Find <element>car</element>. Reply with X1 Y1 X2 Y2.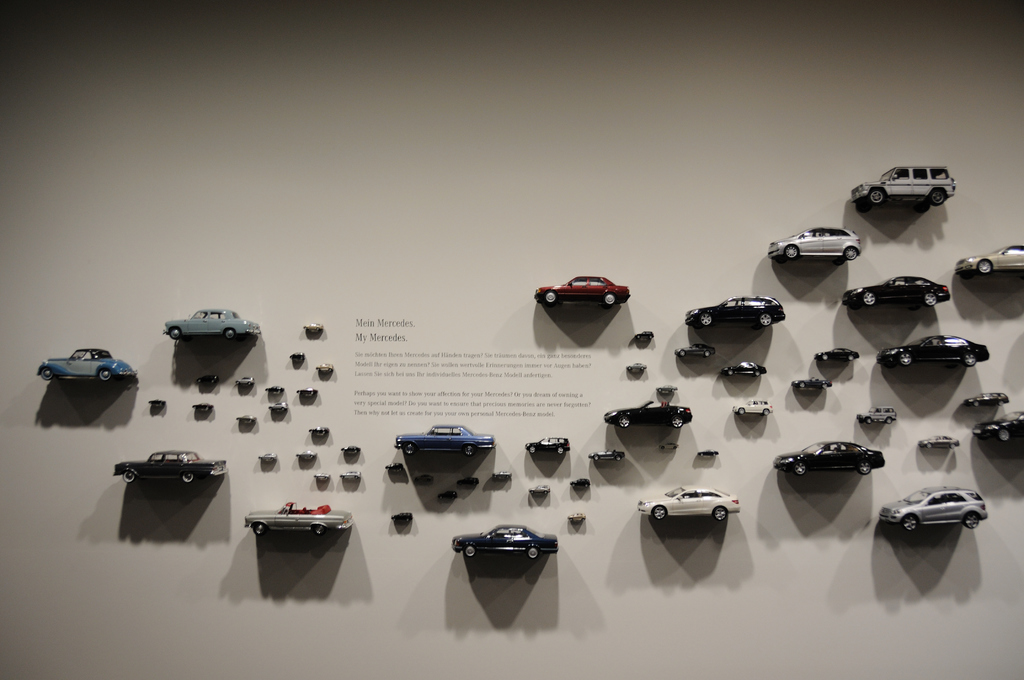
148 399 165 407.
